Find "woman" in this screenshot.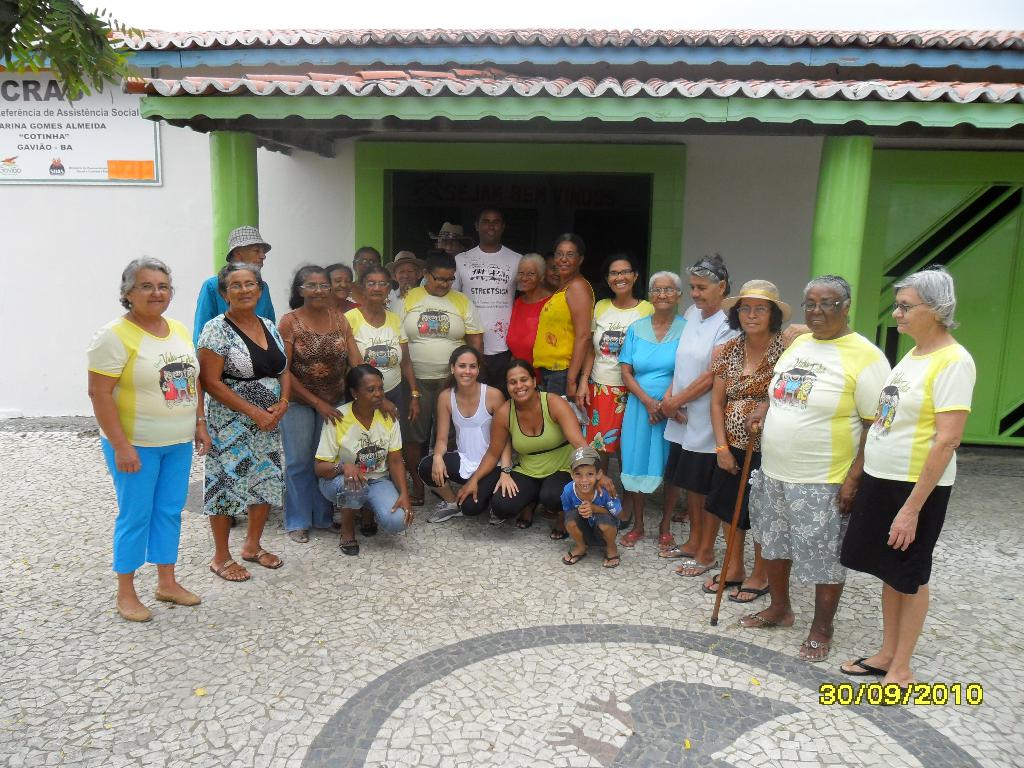
The bounding box for "woman" is {"left": 509, "top": 252, "right": 550, "bottom": 387}.
